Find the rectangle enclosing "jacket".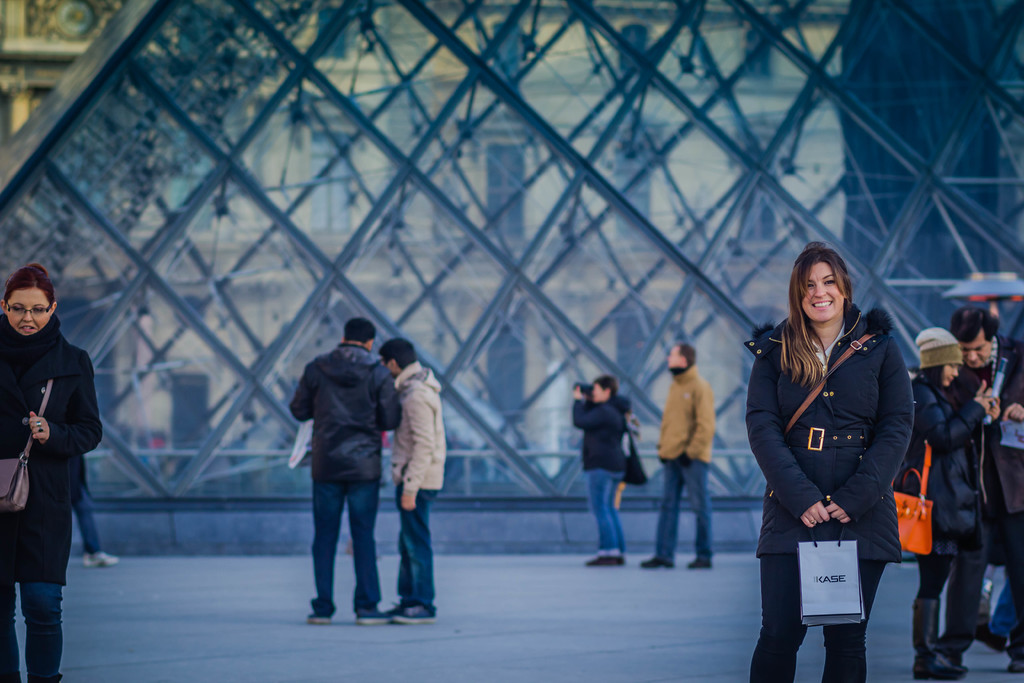
(x1=396, y1=362, x2=440, y2=518).
